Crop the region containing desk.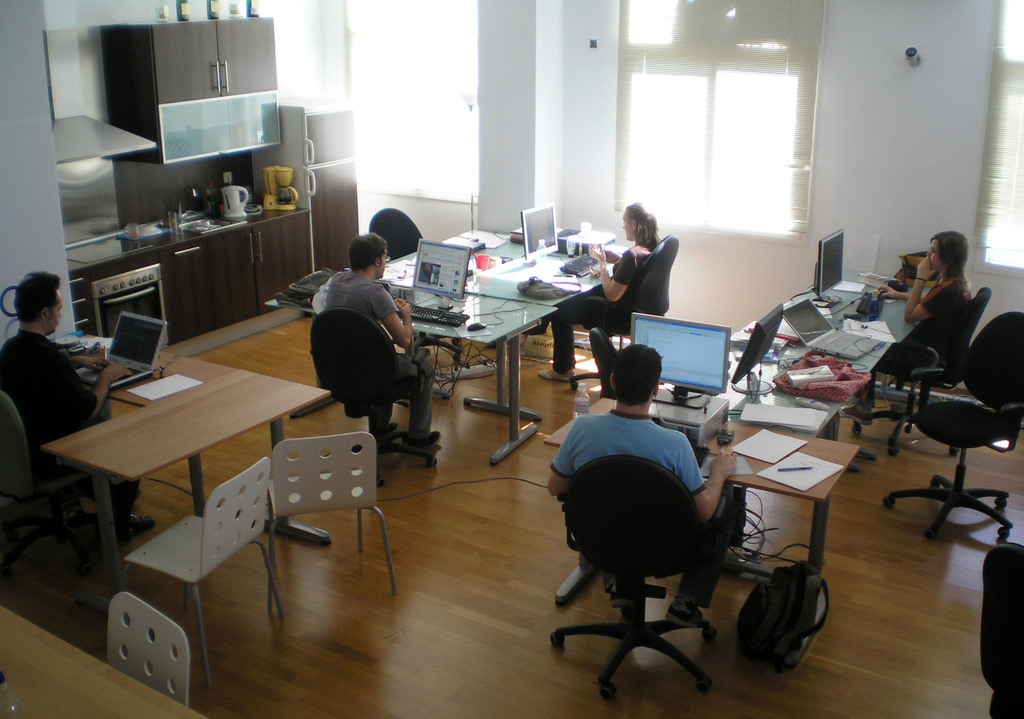
Crop region: 401, 297, 558, 466.
